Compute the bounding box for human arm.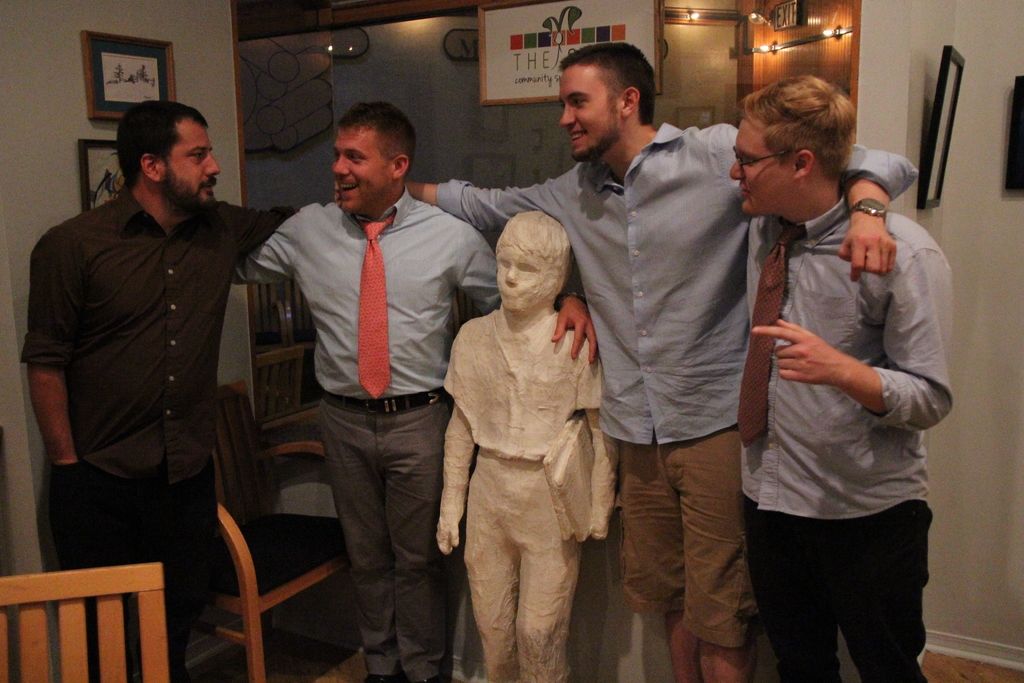
429,404,476,556.
